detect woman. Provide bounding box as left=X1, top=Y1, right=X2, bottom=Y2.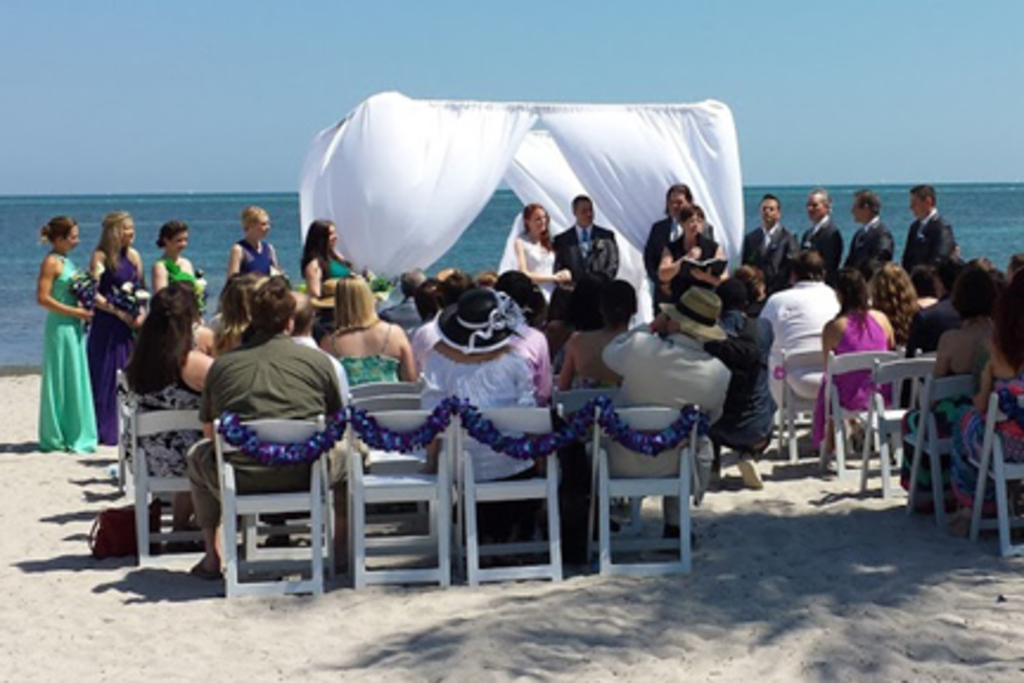
left=661, top=199, right=718, bottom=306.
